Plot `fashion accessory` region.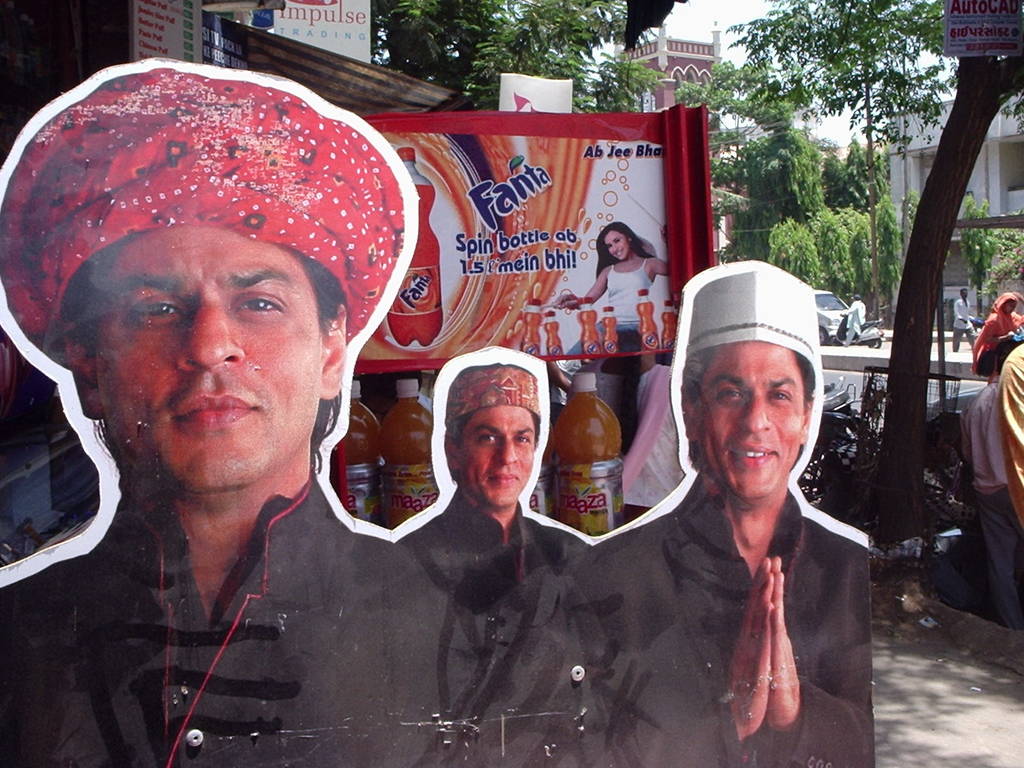
Plotted at pyautogui.locateOnScreen(683, 268, 817, 364).
